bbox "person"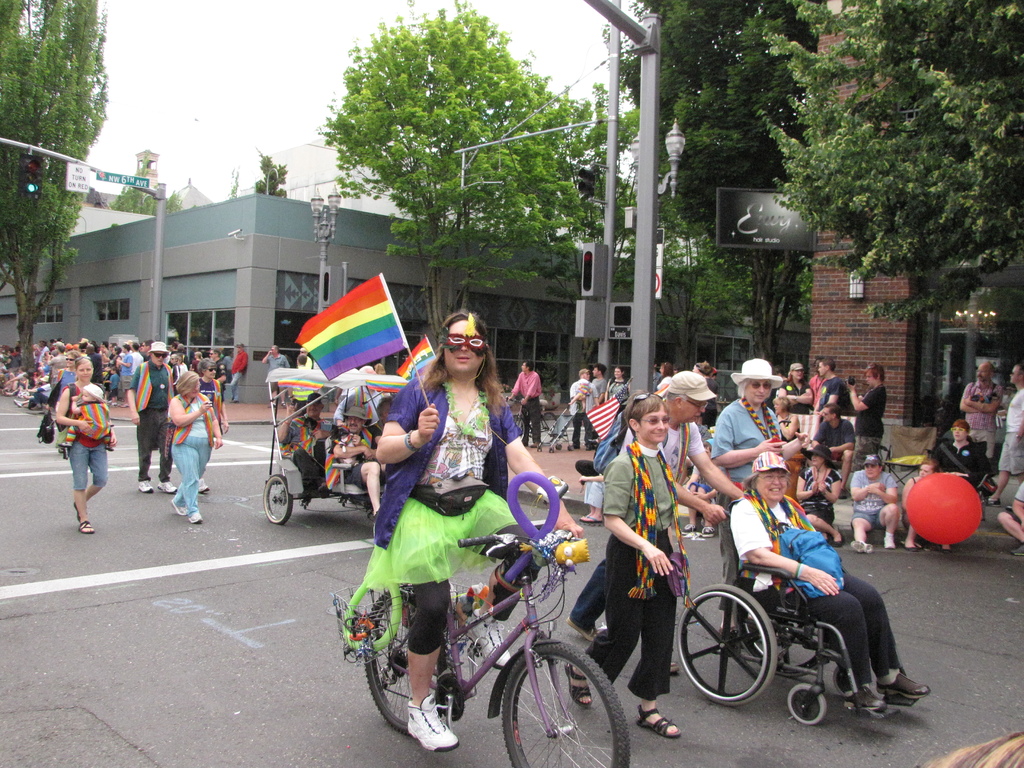
(x1=850, y1=445, x2=900, y2=560)
